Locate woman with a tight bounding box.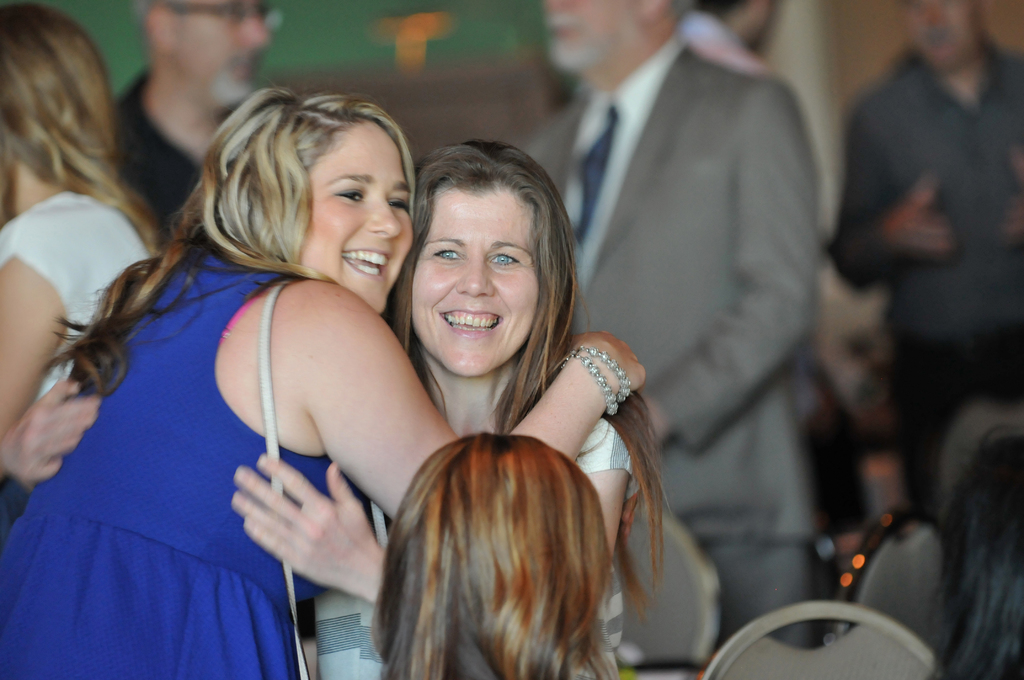
x1=1, y1=0, x2=163, y2=429.
